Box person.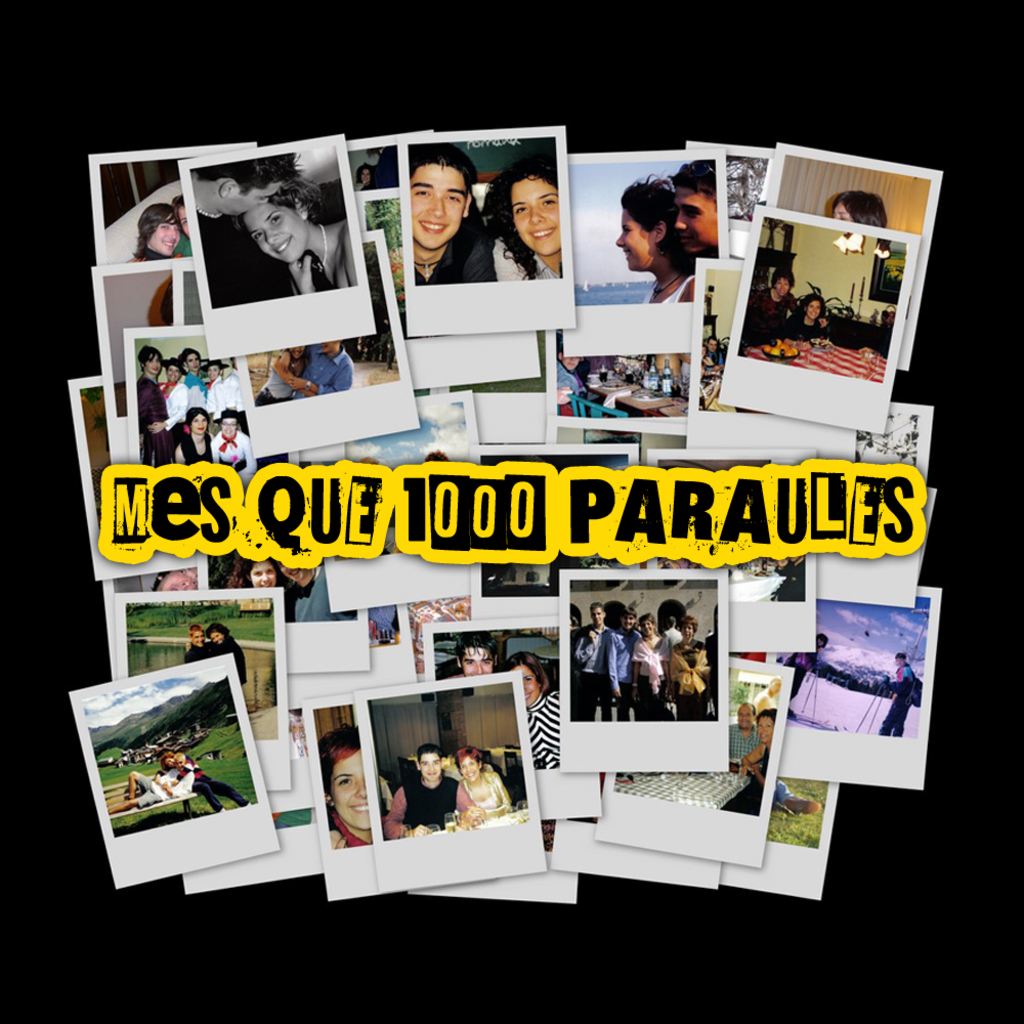
bbox(117, 200, 186, 265).
